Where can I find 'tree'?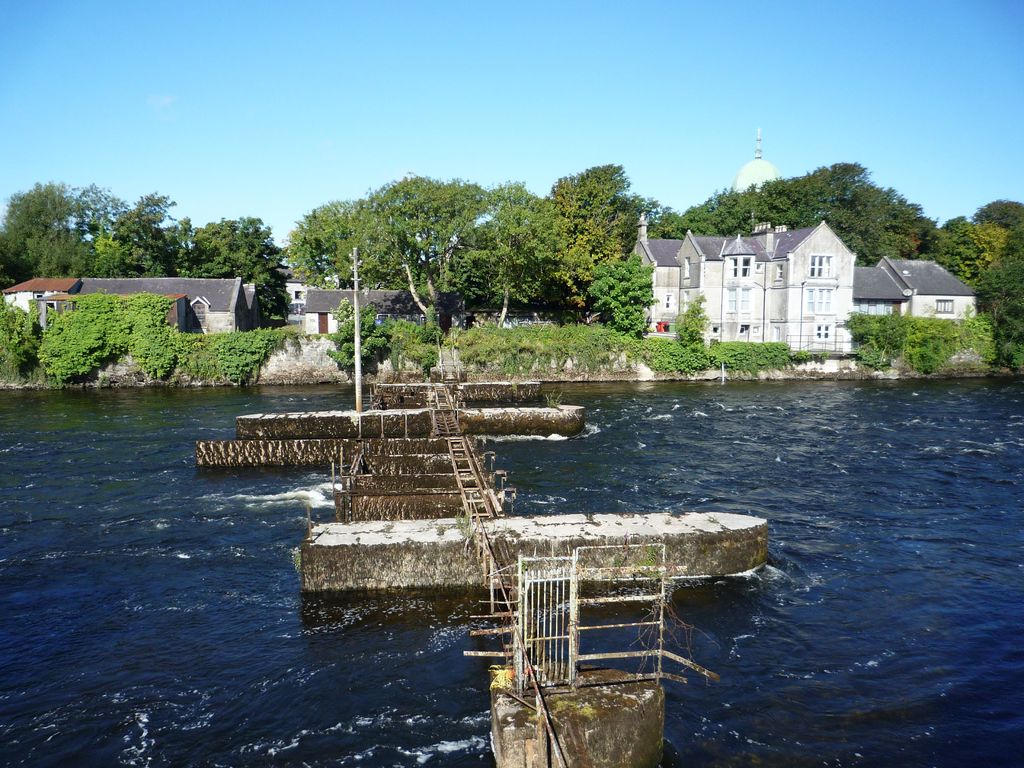
You can find it at (left=675, top=291, right=711, bottom=358).
